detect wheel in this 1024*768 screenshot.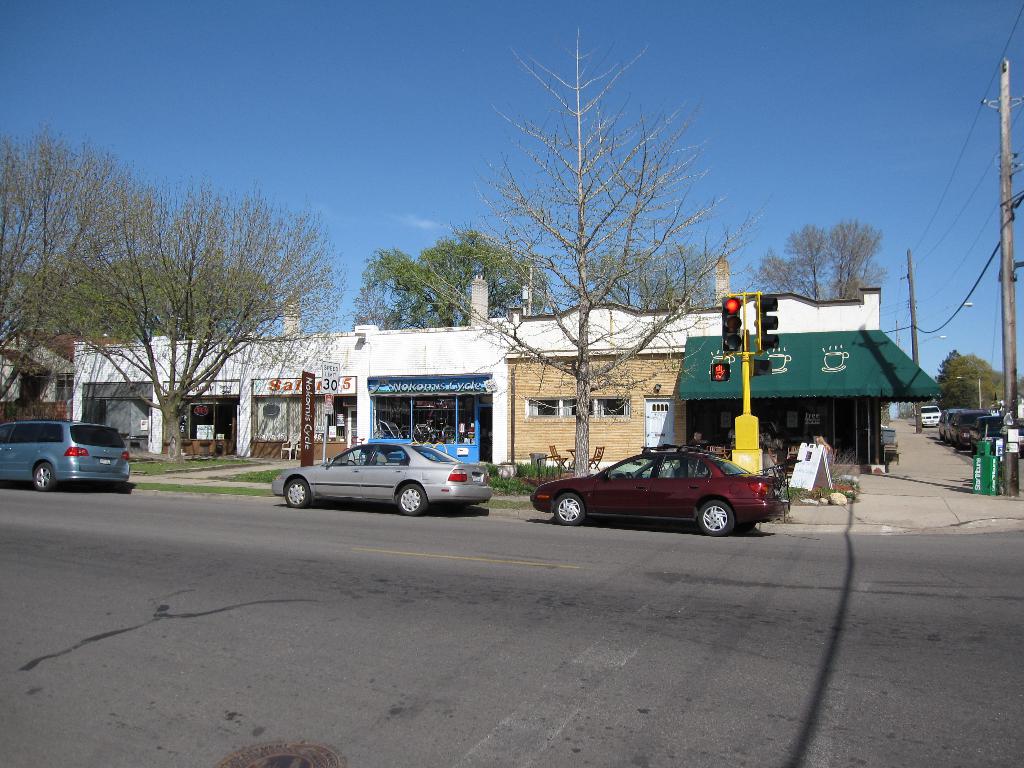
Detection: (733,523,755,534).
